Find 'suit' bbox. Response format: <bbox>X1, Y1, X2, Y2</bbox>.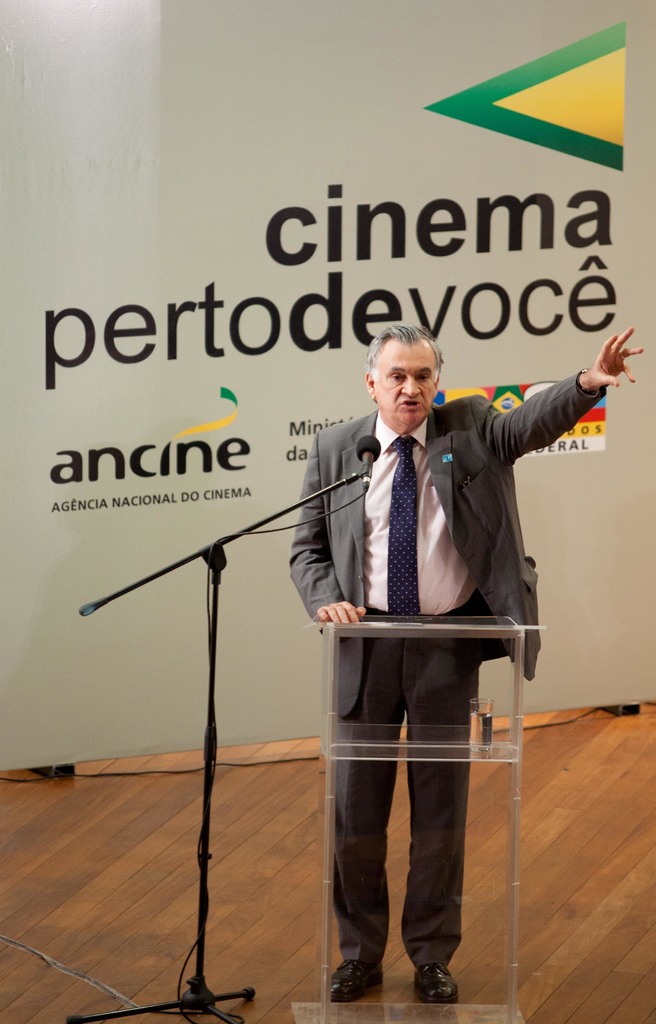
<bbox>289, 366, 603, 963</bbox>.
